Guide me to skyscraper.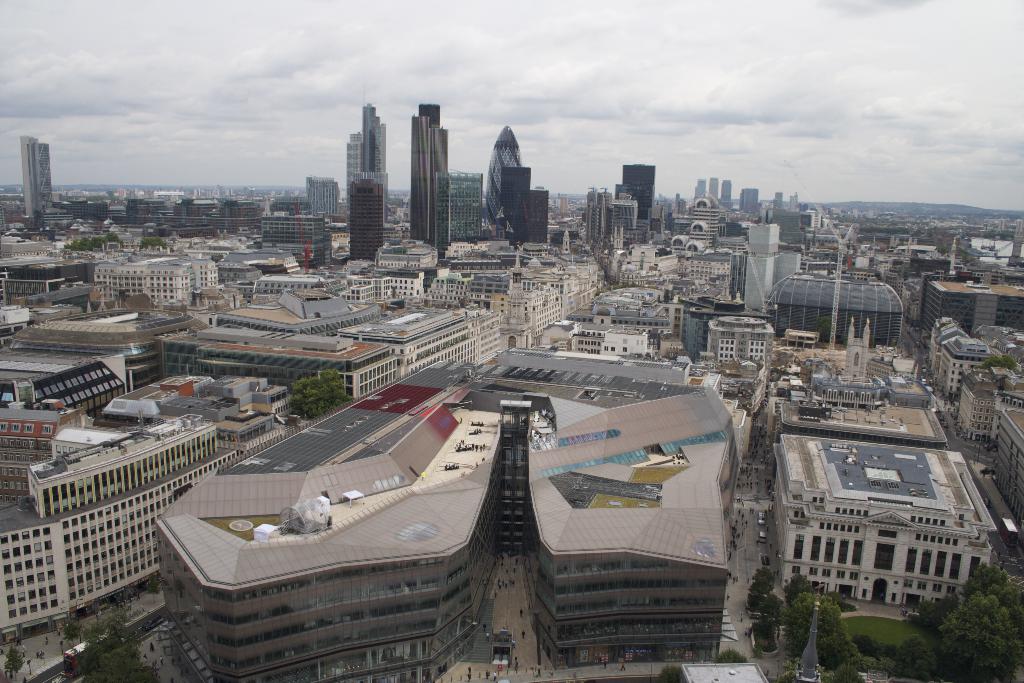
Guidance: 412:96:463:251.
